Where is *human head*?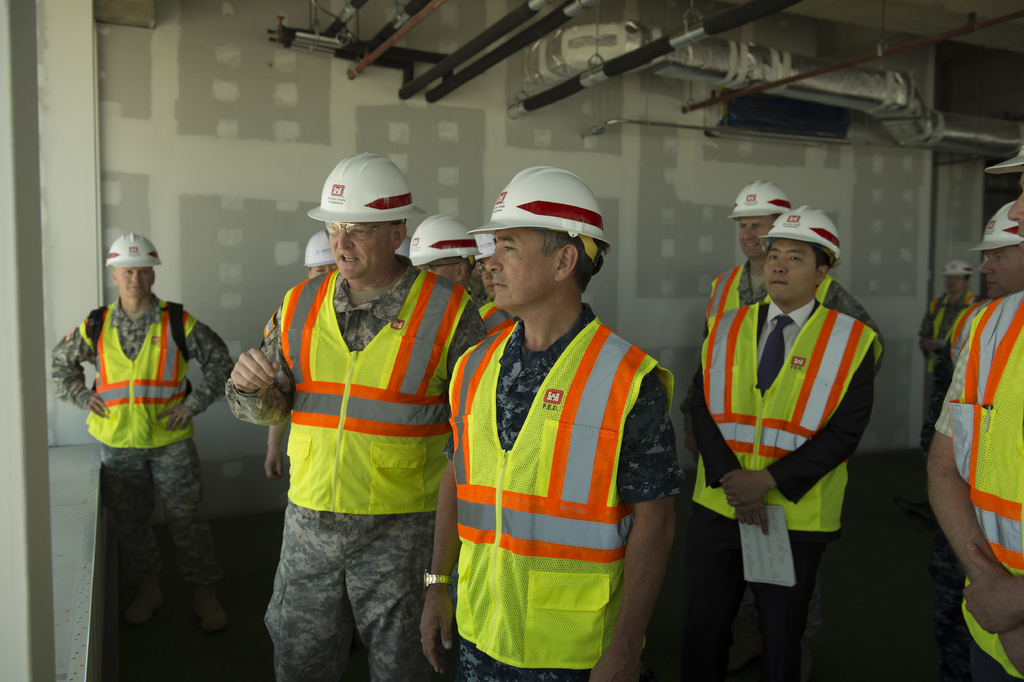
left=480, top=238, right=497, bottom=304.
